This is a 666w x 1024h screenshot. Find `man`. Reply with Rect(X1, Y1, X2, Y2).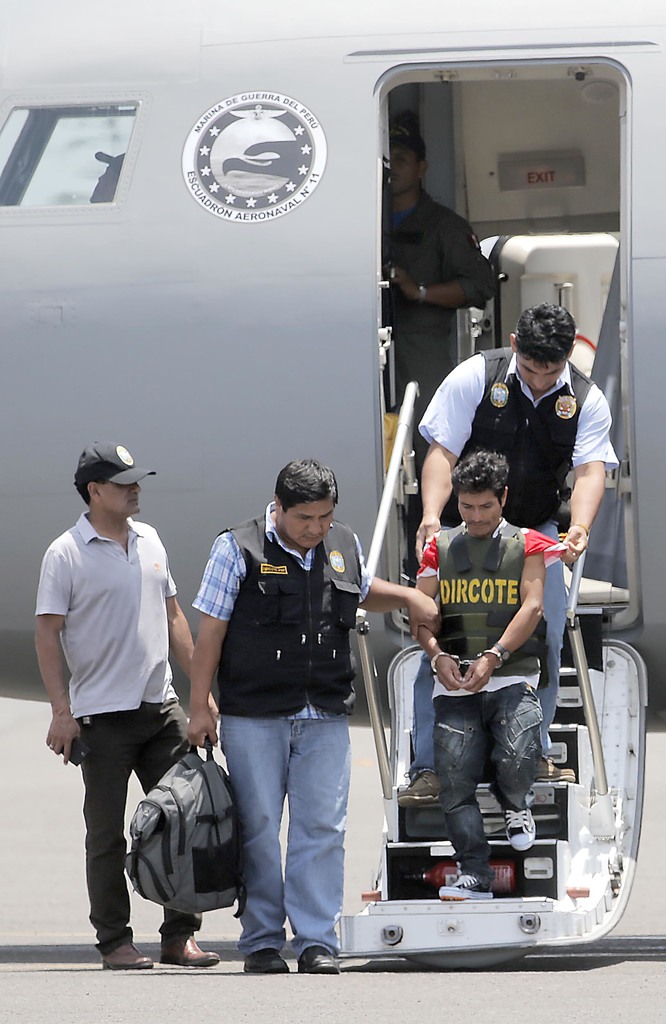
Rect(187, 458, 443, 977).
